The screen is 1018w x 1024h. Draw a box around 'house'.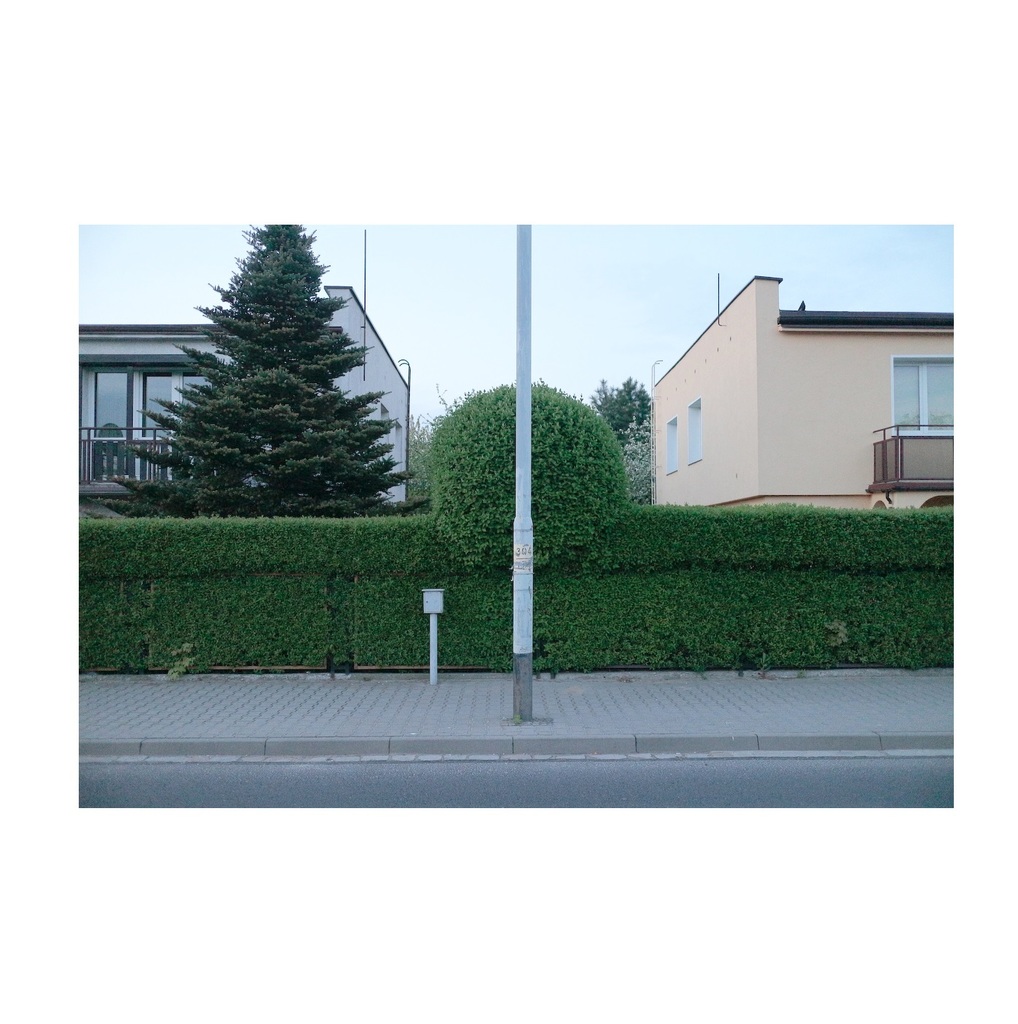
611,274,942,505.
